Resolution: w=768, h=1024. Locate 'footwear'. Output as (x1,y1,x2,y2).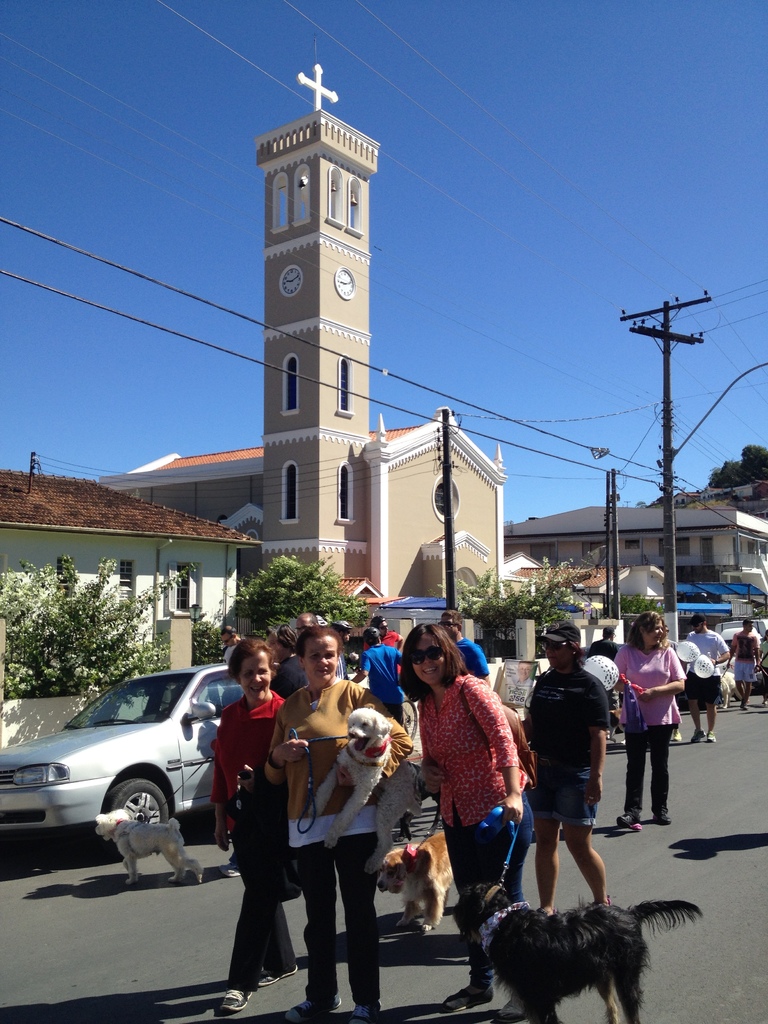
(255,968,293,984).
